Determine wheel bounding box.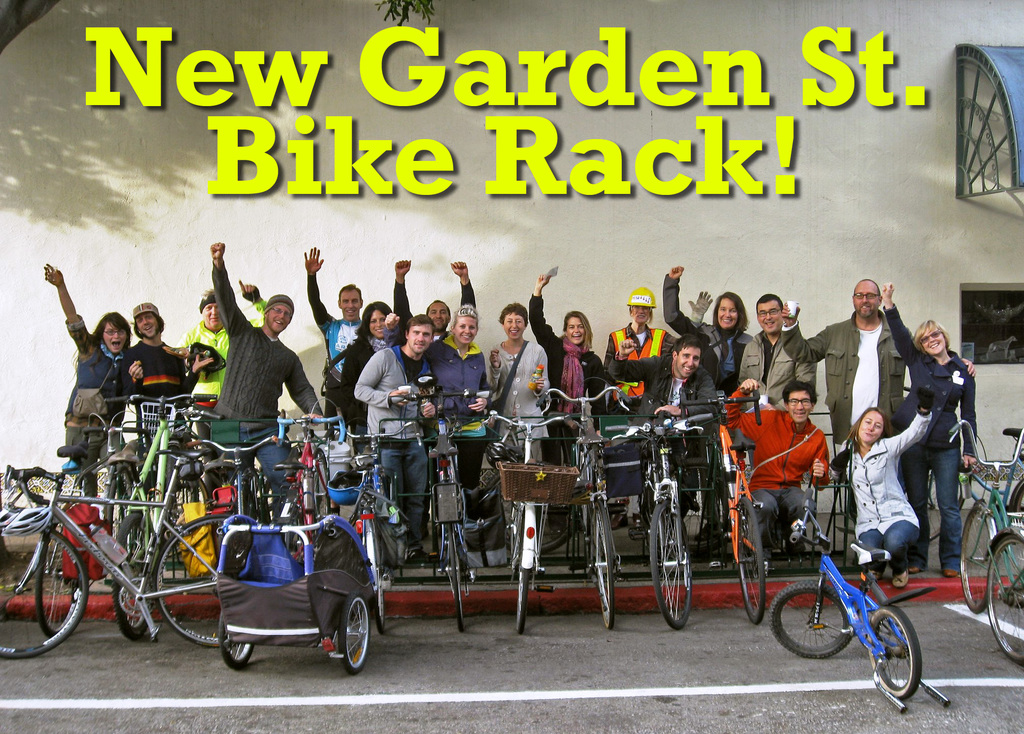
Determined: x1=33 y1=534 x2=79 y2=637.
